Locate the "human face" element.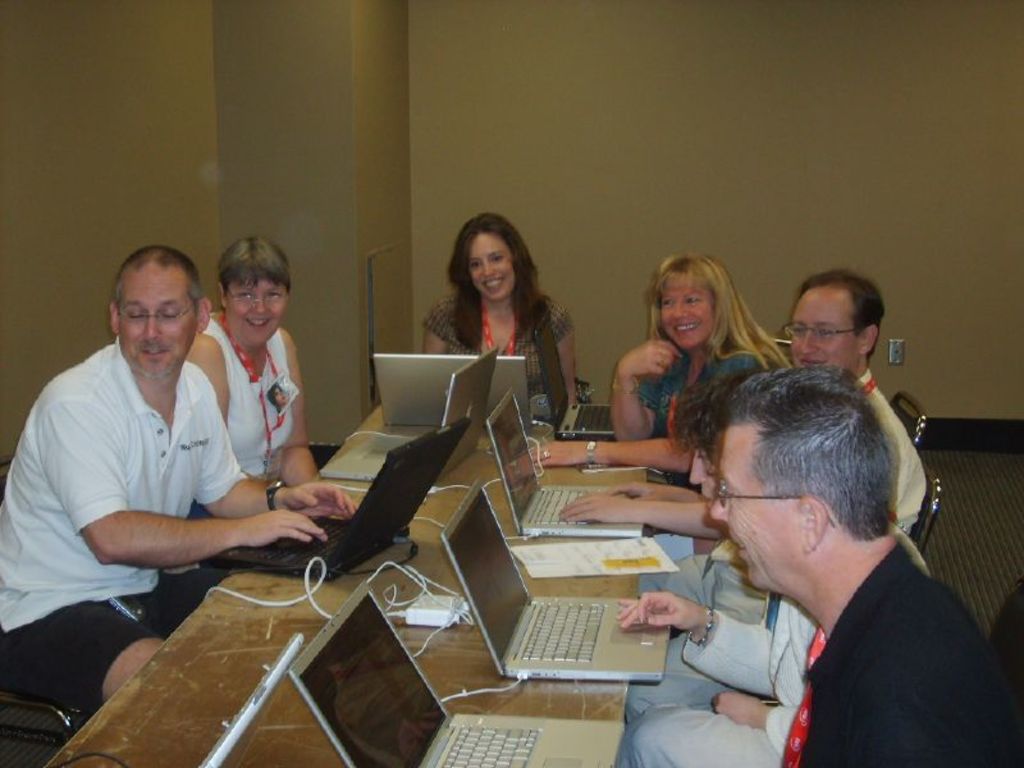
Element bbox: <bbox>686, 436, 719, 499</bbox>.
